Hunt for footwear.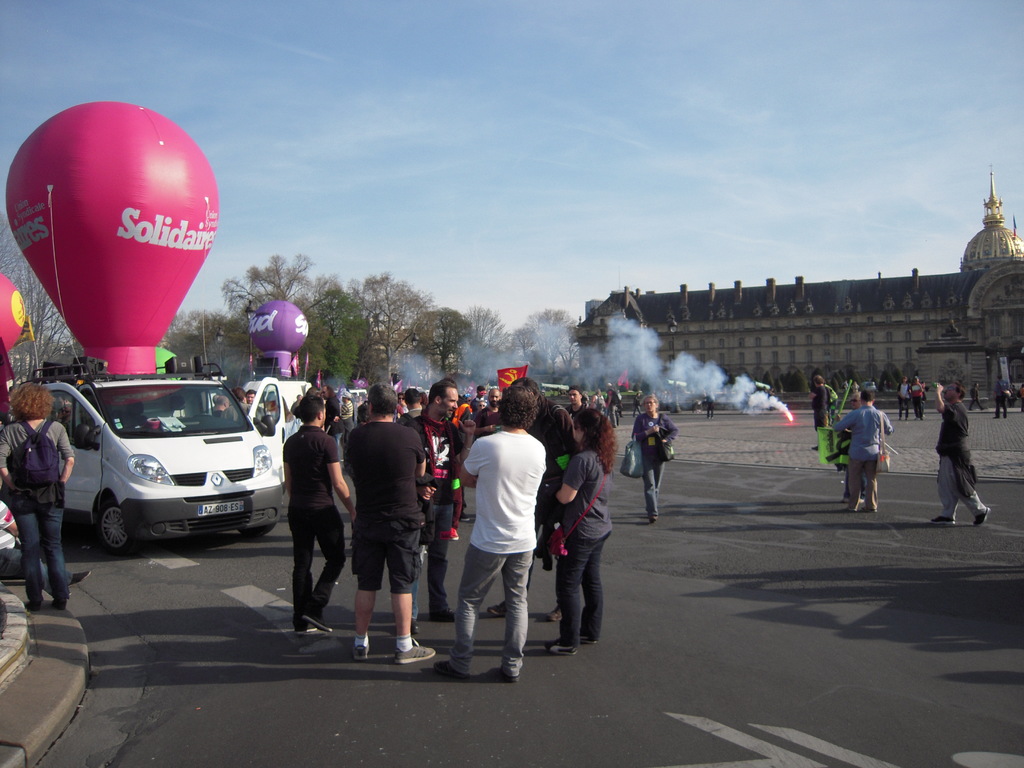
Hunted down at (492, 663, 524, 682).
